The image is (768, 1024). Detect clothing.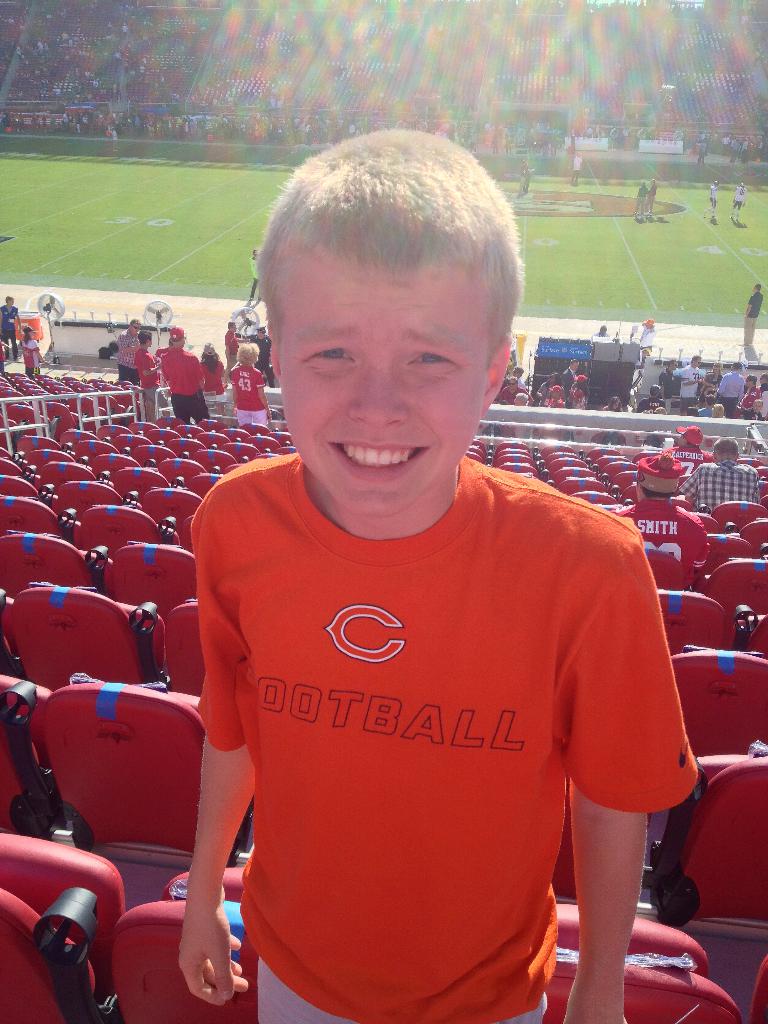
Detection: x1=17 y1=341 x2=43 y2=378.
